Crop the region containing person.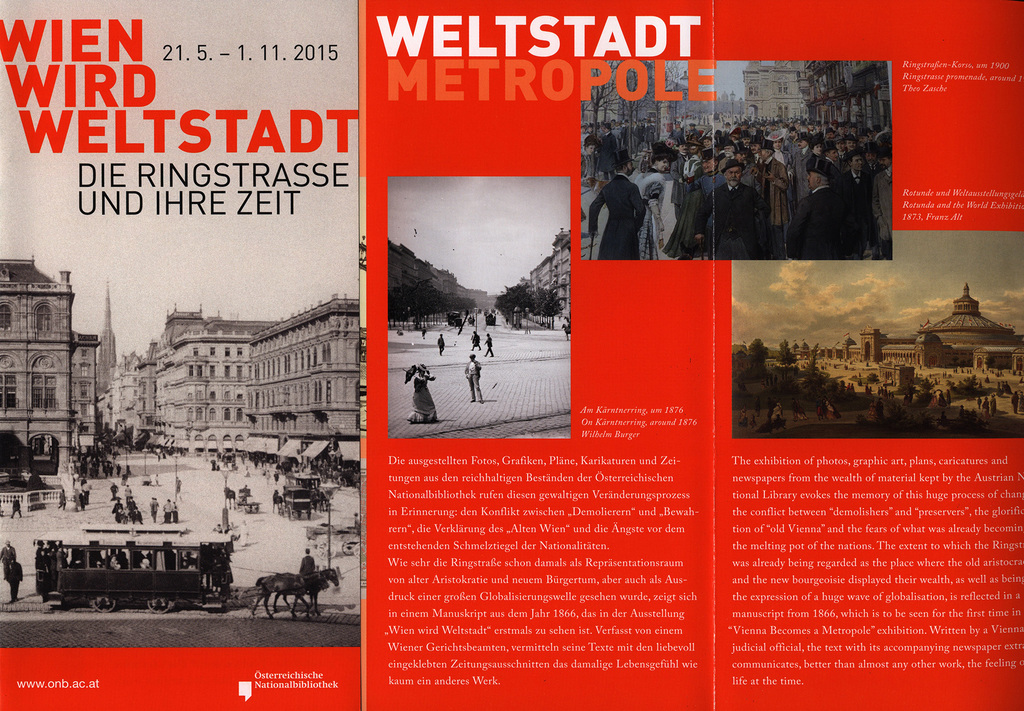
Crop region: box=[587, 145, 650, 257].
